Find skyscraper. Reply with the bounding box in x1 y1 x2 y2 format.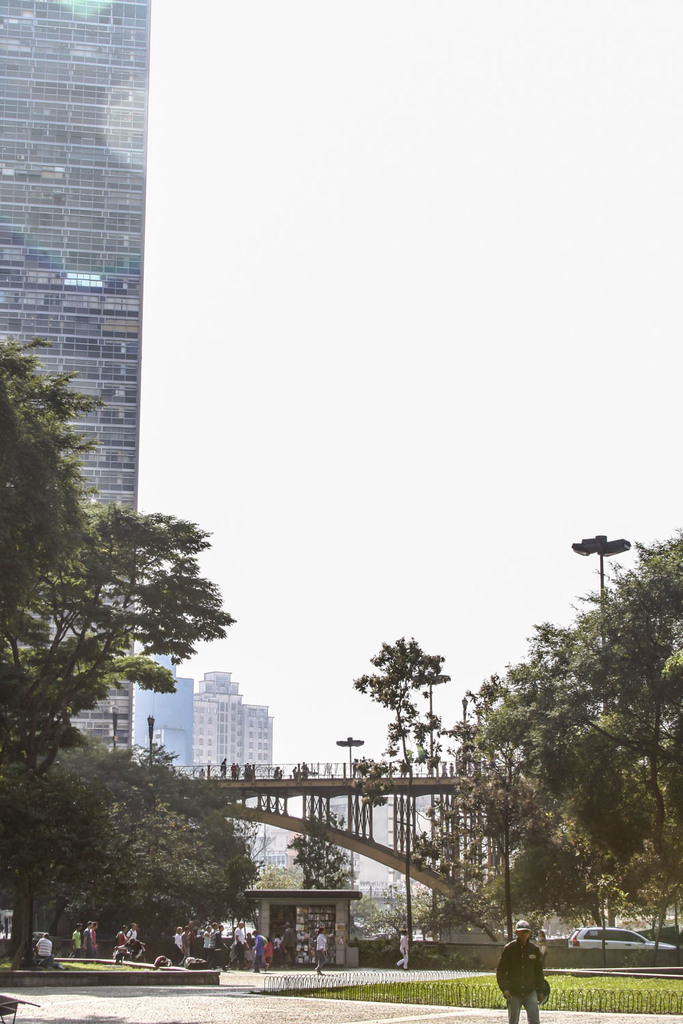
194 669 275 771.
